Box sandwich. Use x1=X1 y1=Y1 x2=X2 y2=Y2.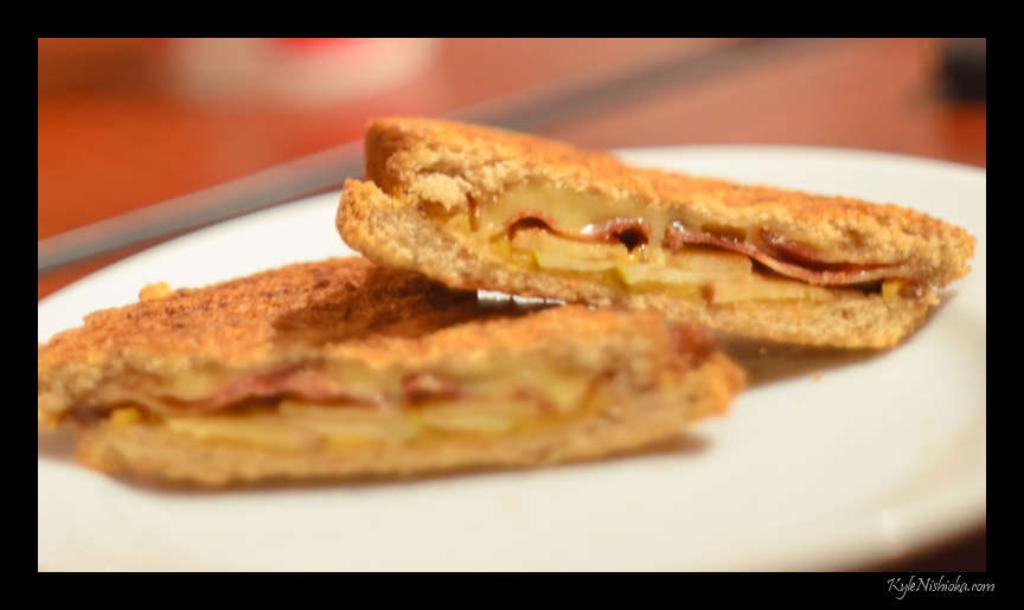
x1=40 y1=252 x2=750 y2=492.
